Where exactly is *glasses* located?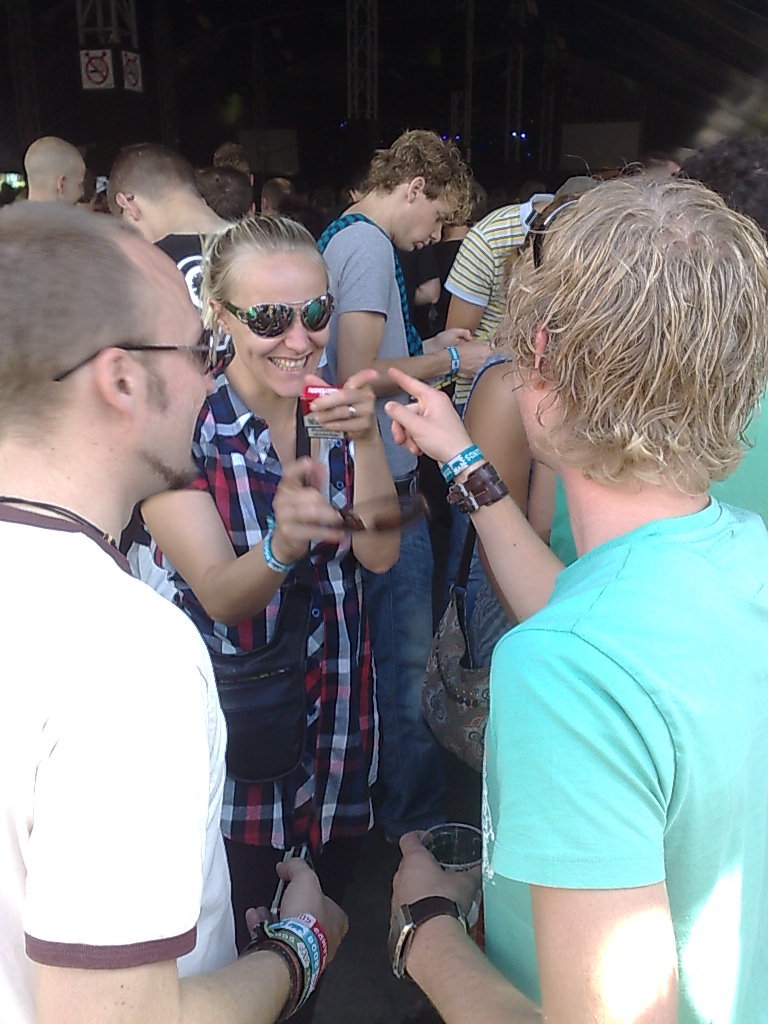
Its bounding box is 57/337/238/381.
